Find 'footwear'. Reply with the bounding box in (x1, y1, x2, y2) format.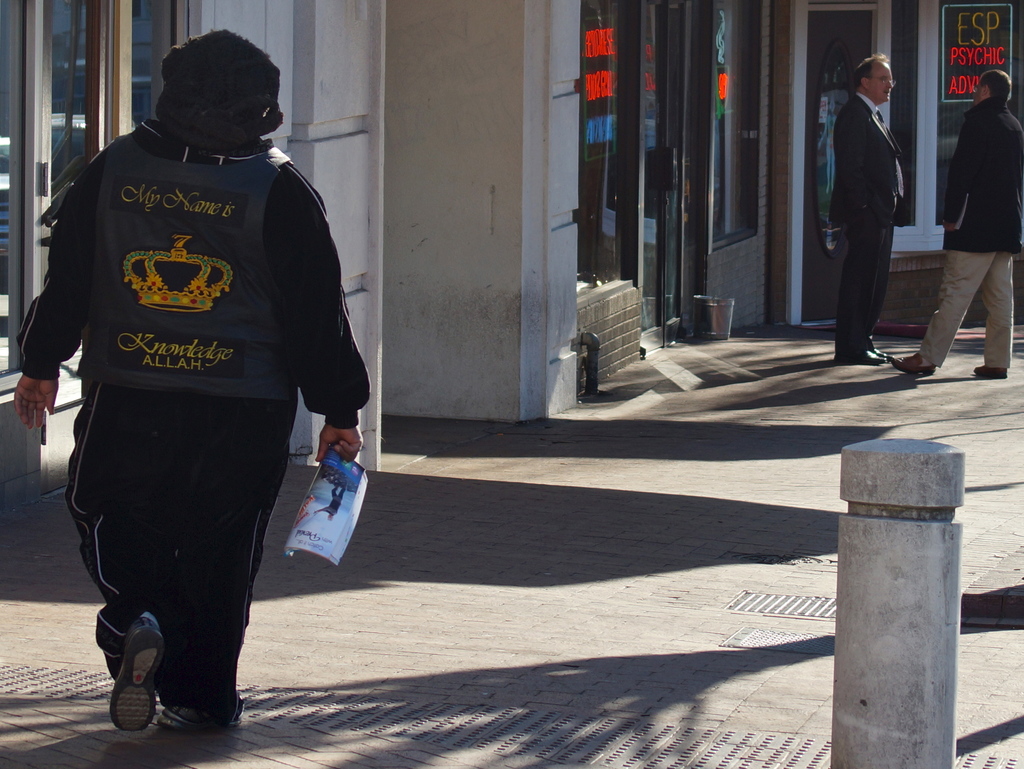
(847, 347, 891, 364).
